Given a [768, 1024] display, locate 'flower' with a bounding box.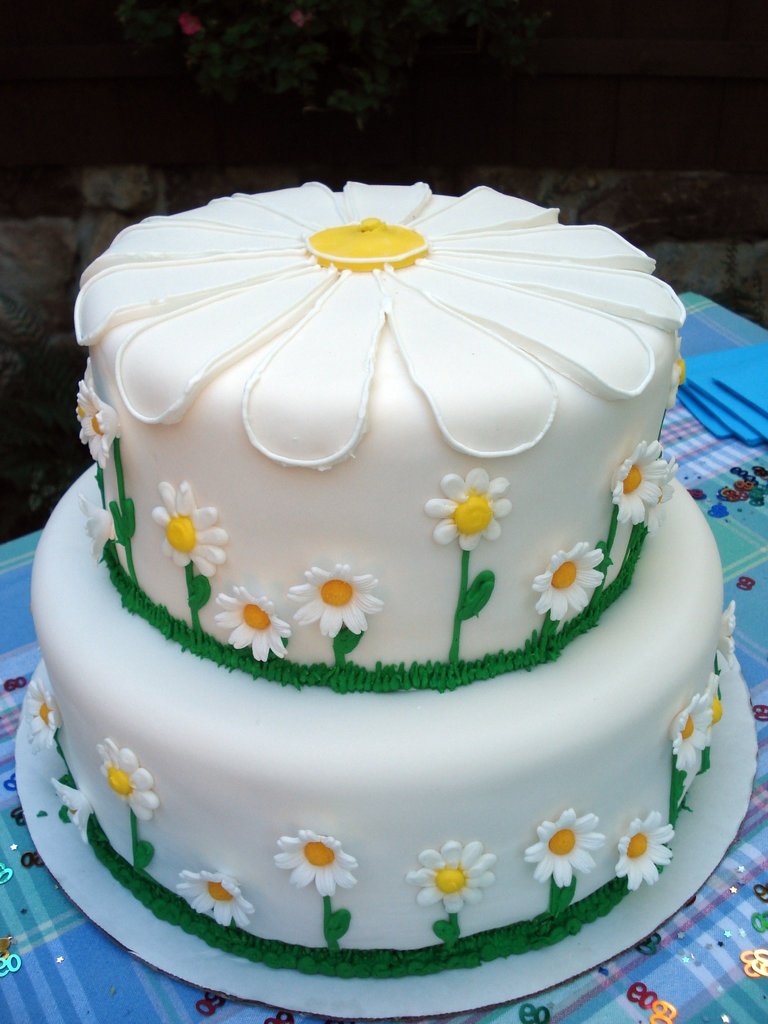
Located: (92, 731, 157, 822).
